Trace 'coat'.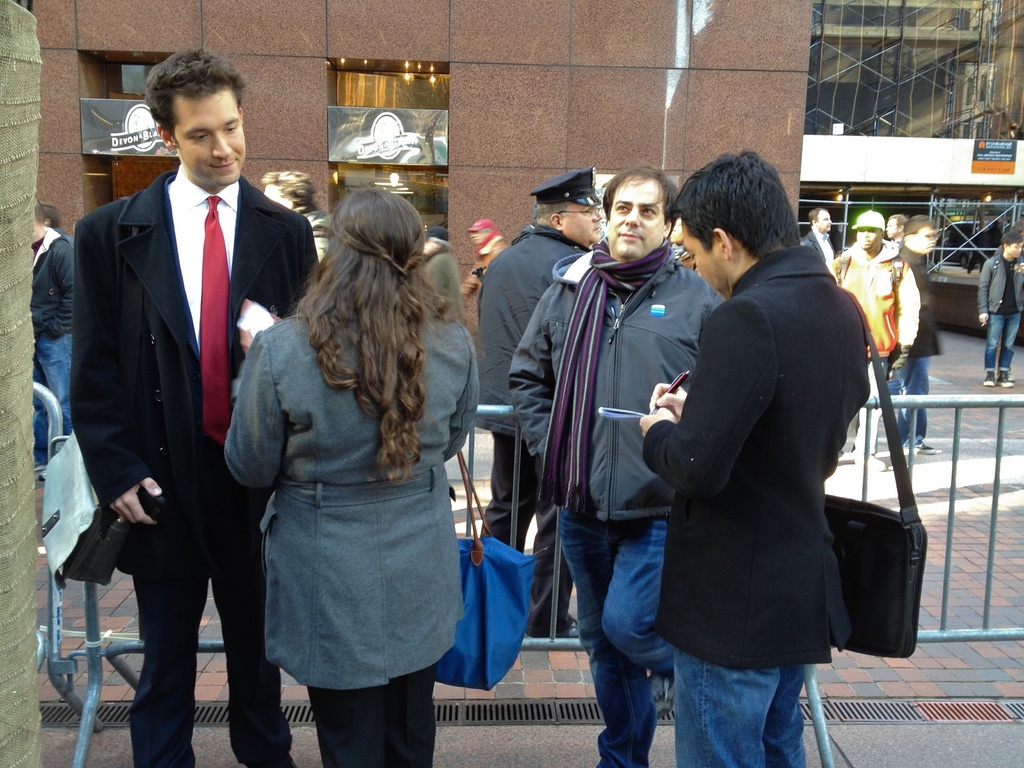
Traced to pyautogui.locateOnScreen(970, 252, 1023, 319).
